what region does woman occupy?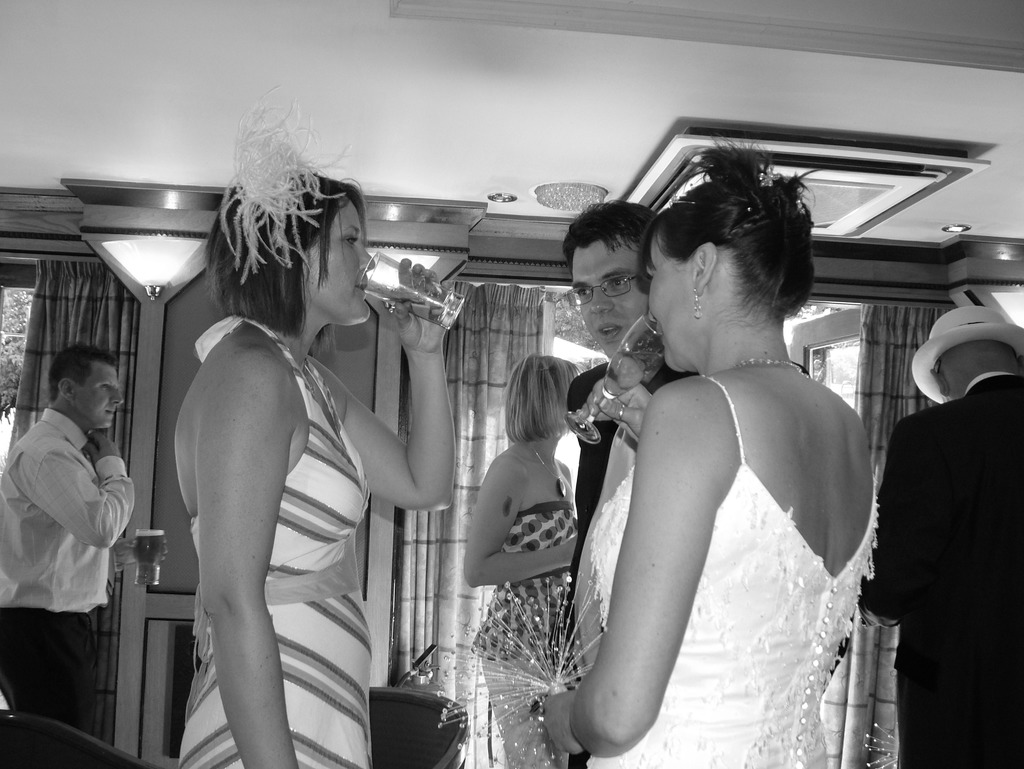
{"left": 540, "top": 132, "right": 883, "bottom": 768}.
